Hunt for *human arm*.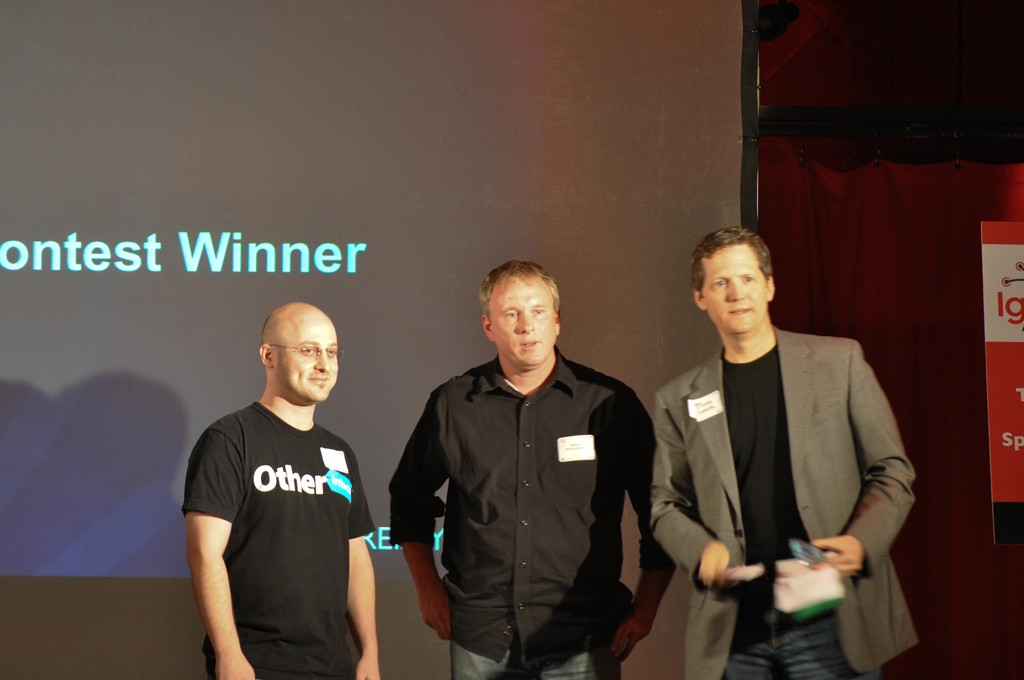
Hunted down at {"x1": 611, "y1": 382, "x2": 676, "y2": 669}.
